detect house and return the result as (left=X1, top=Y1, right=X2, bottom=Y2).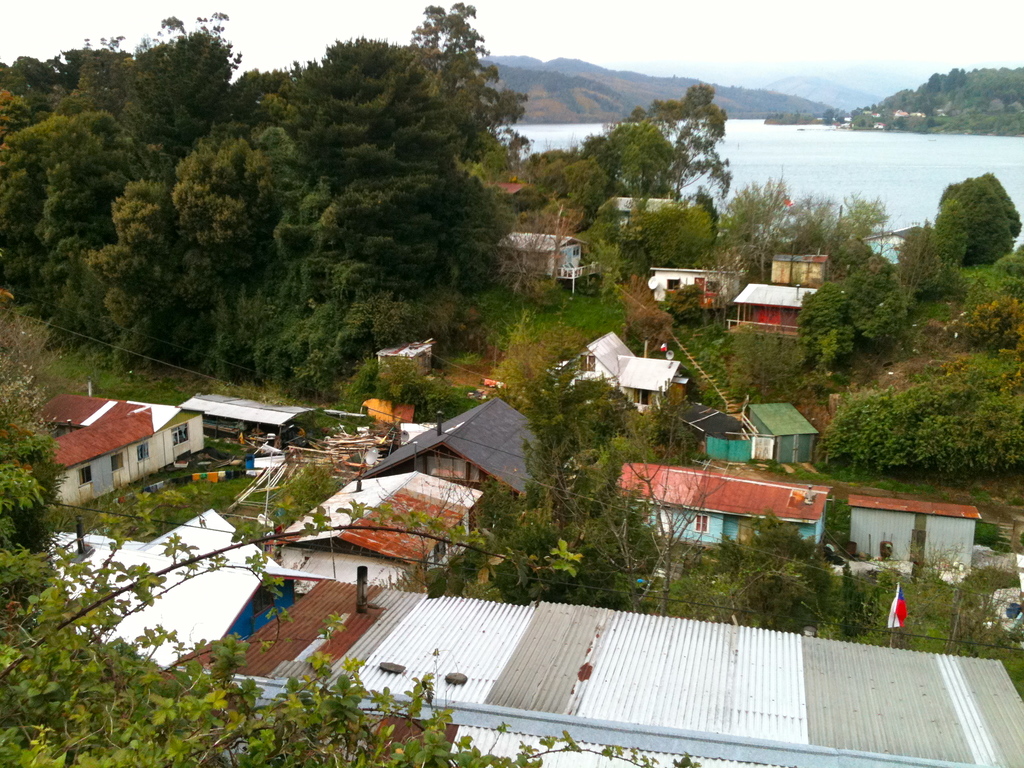
(left=501, top=225, right=587, bottom=280).
